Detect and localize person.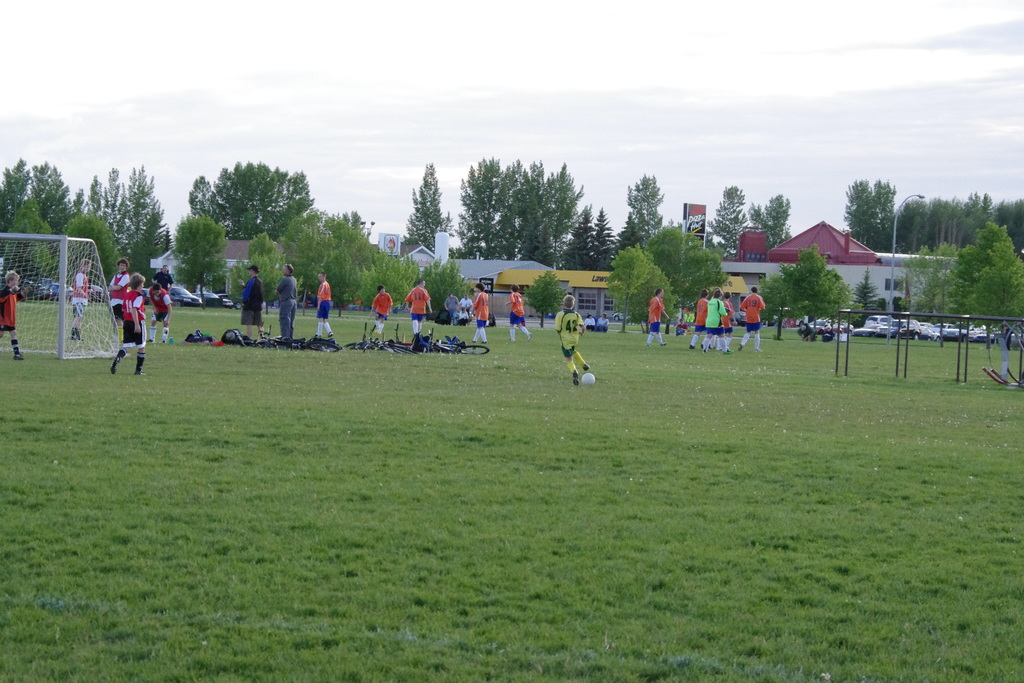
Localized at [592, 314, 608, 334].
